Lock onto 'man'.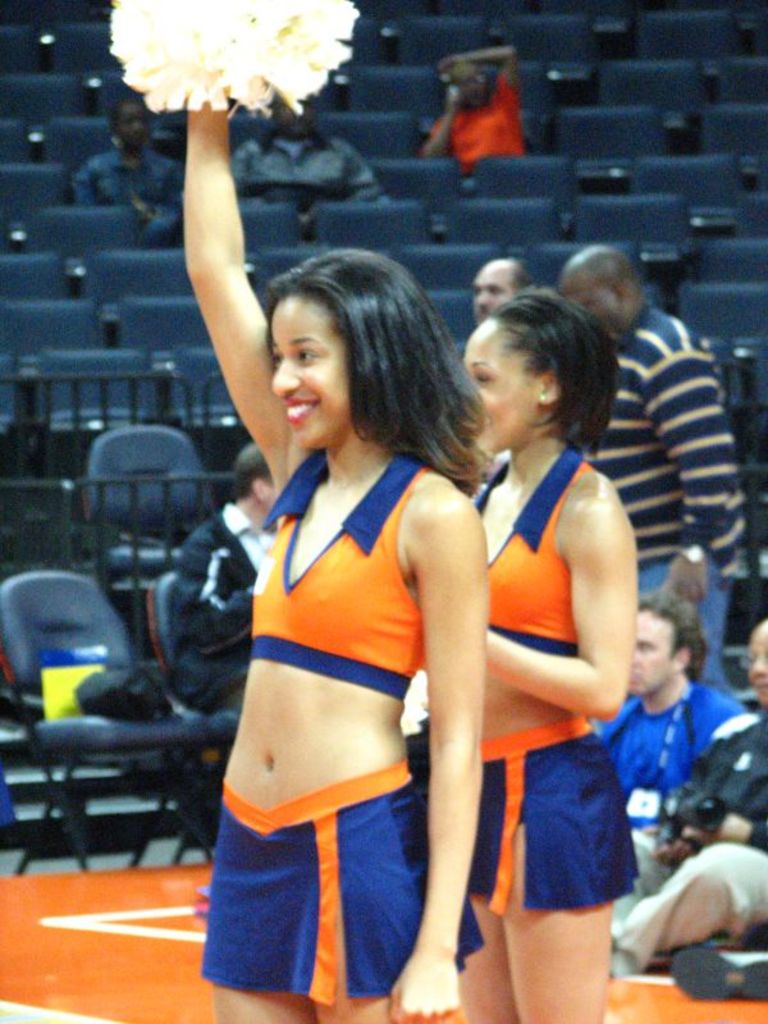
Locked: crop(609, 618, 767, 974).
